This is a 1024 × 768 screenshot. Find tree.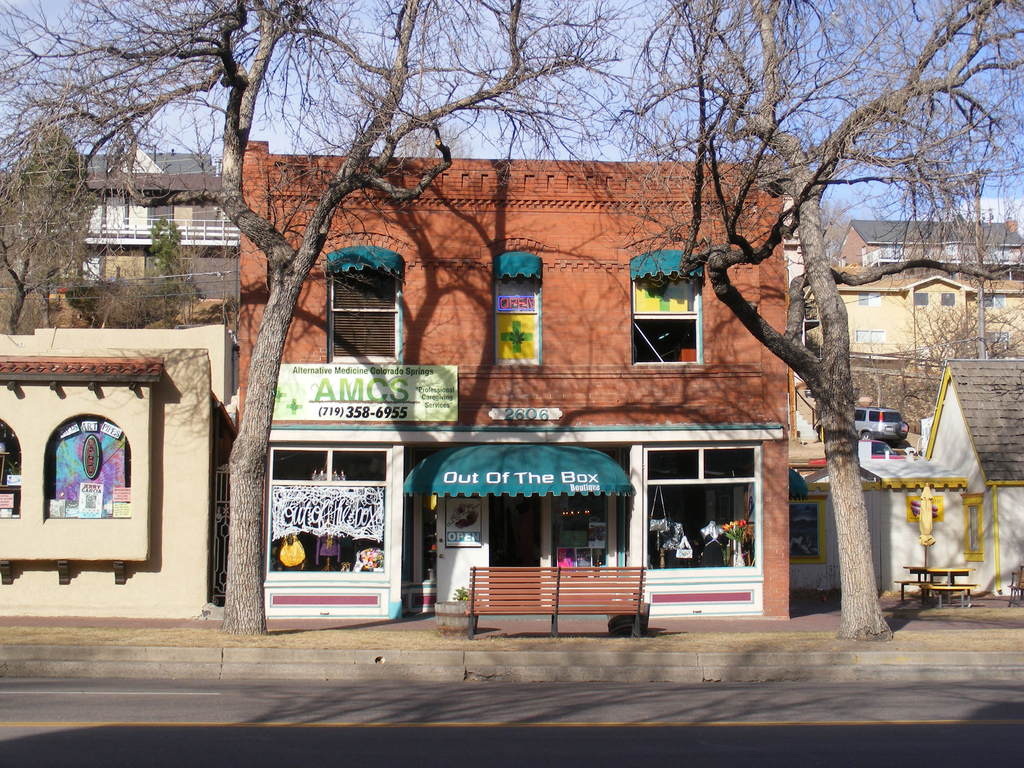
Bounding box: x1=0 y1=0 x2=646 y2=638.
